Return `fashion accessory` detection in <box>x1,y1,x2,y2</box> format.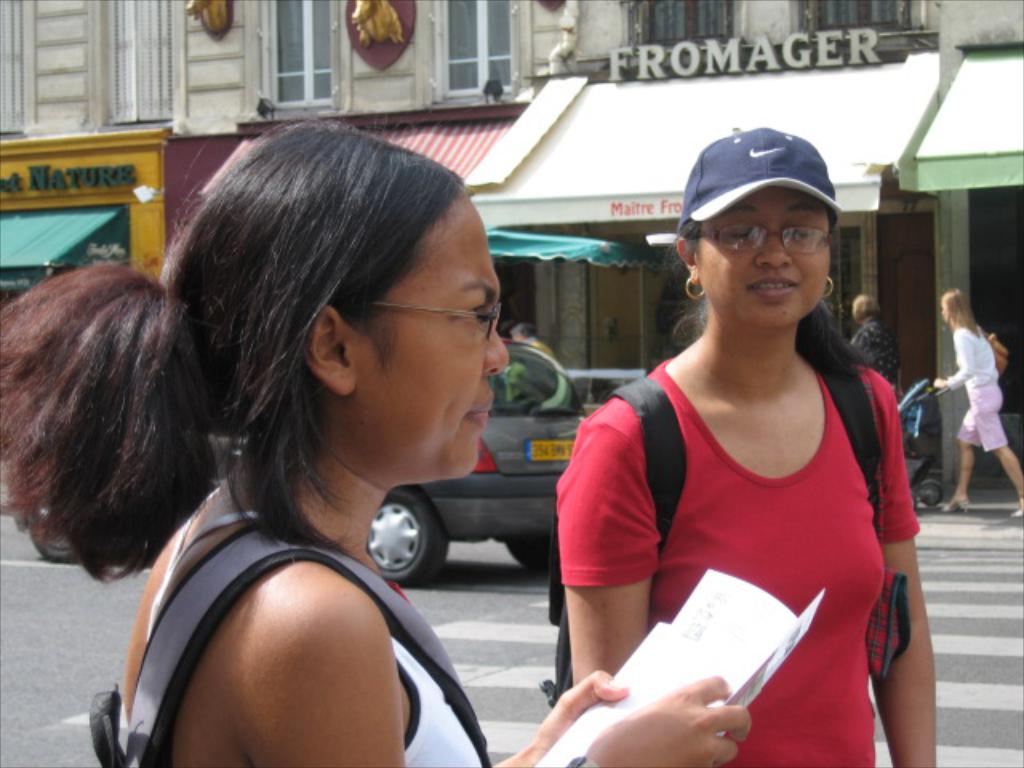
<box>696,218,837,254</box>.
